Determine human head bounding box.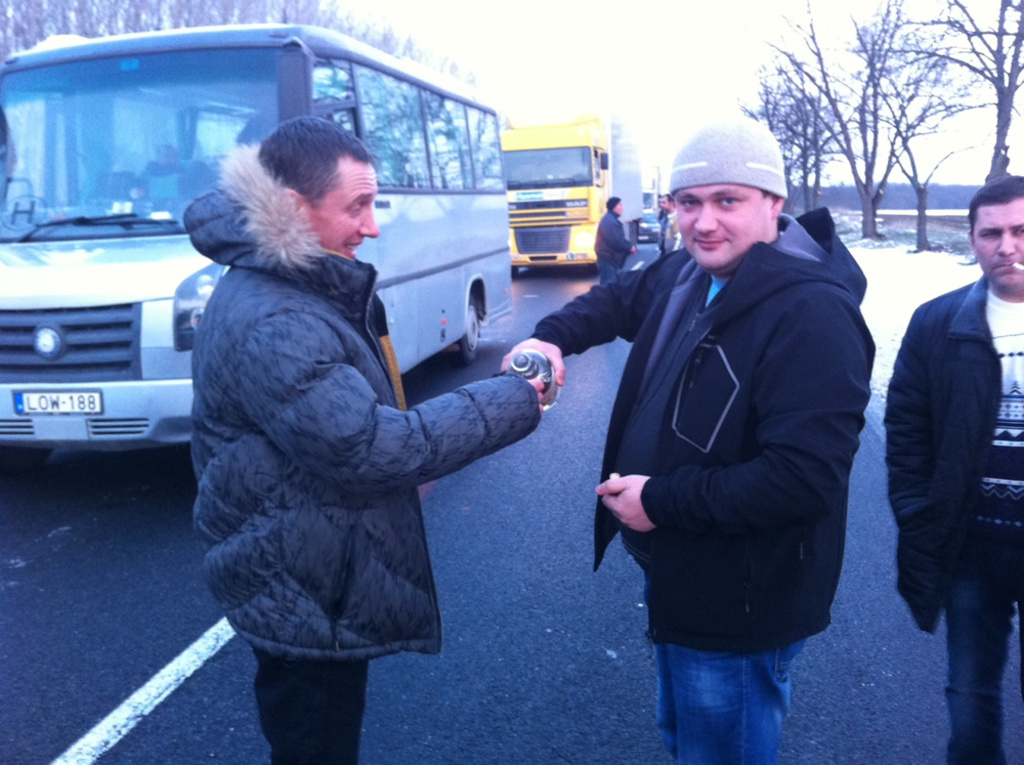
Determined: bbox=[656, 194, 674, 210].
